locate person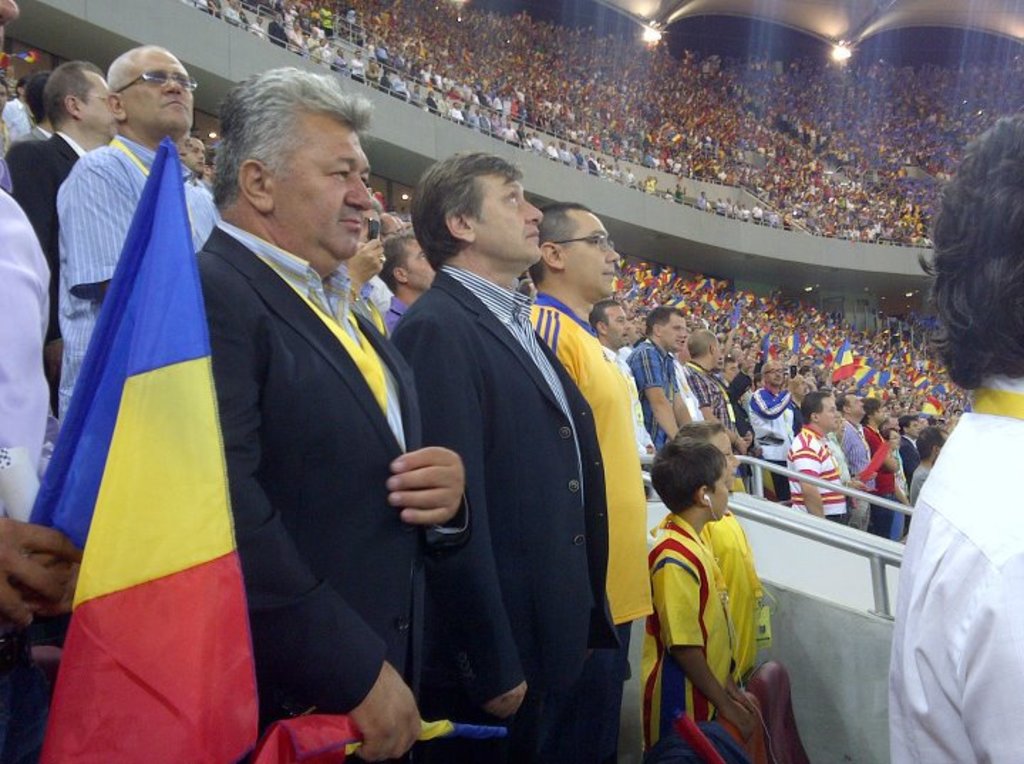
909/421/950/528
